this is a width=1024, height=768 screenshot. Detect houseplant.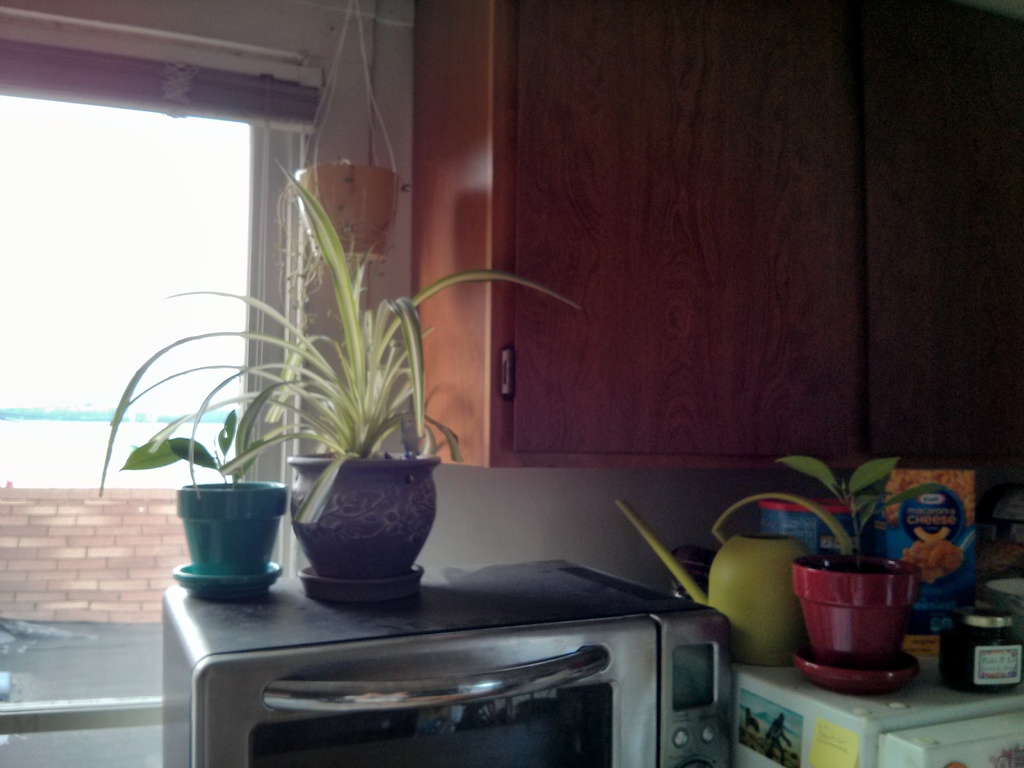
<box>701,455,954,685</box>.
